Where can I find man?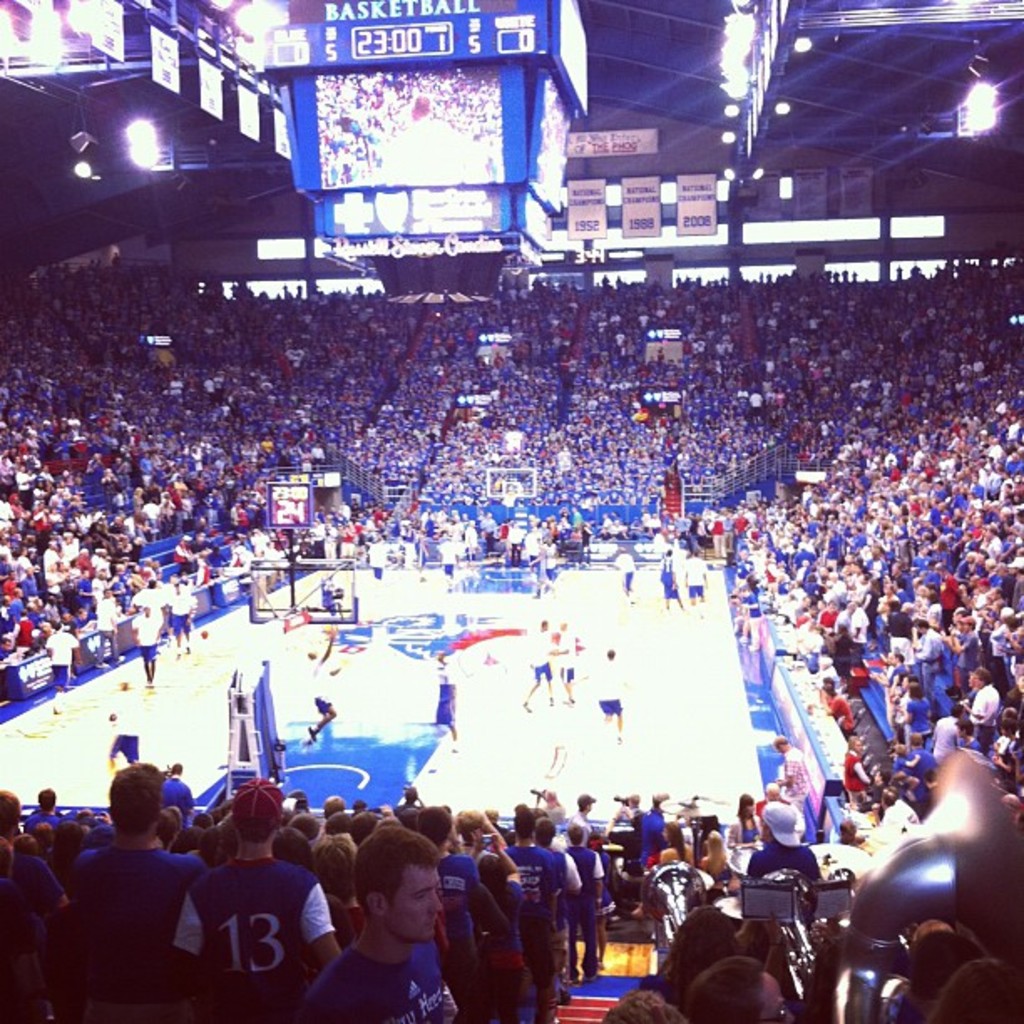
You can find it at BBox(756, 790, 820, 887).
